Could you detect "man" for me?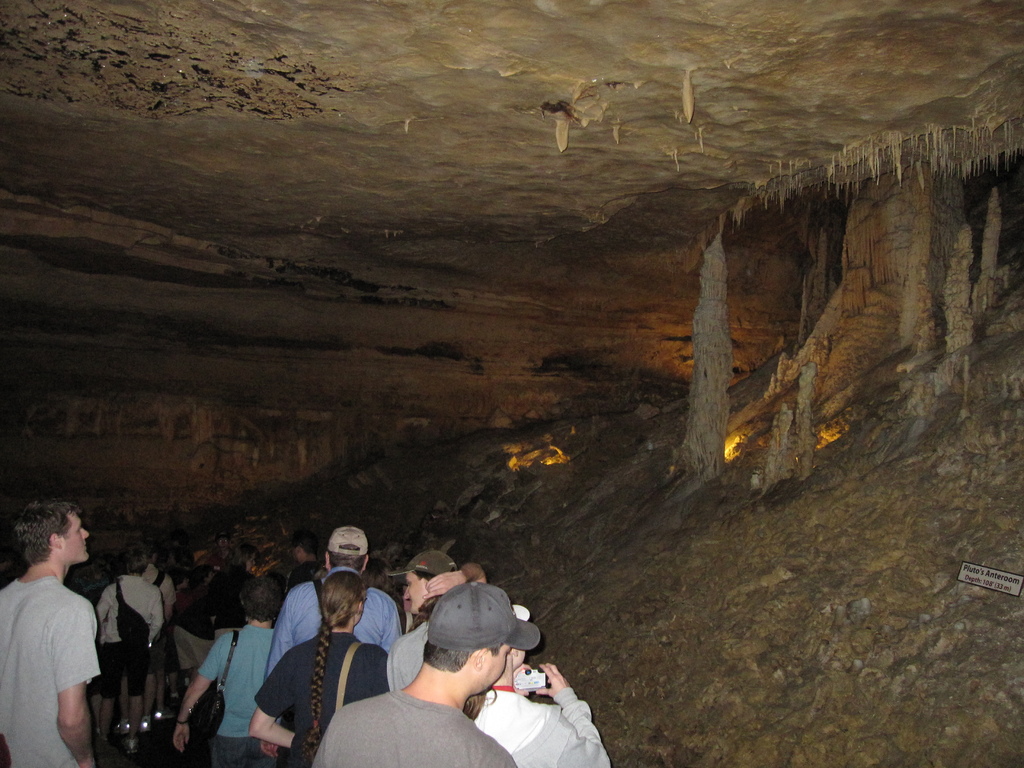
Detection result: (left=2, top=504, right=112, bottom=767).
